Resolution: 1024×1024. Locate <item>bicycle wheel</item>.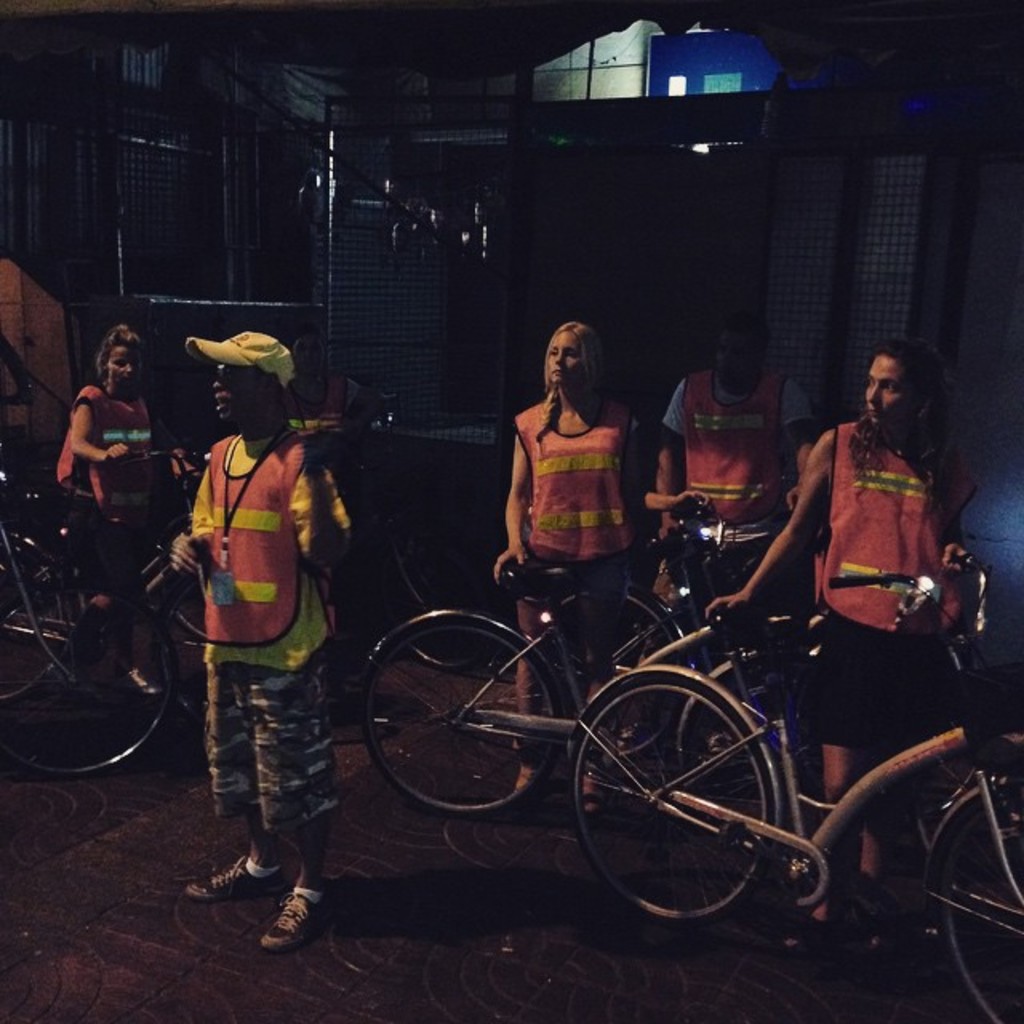
906, 771, 1022, 1013.
